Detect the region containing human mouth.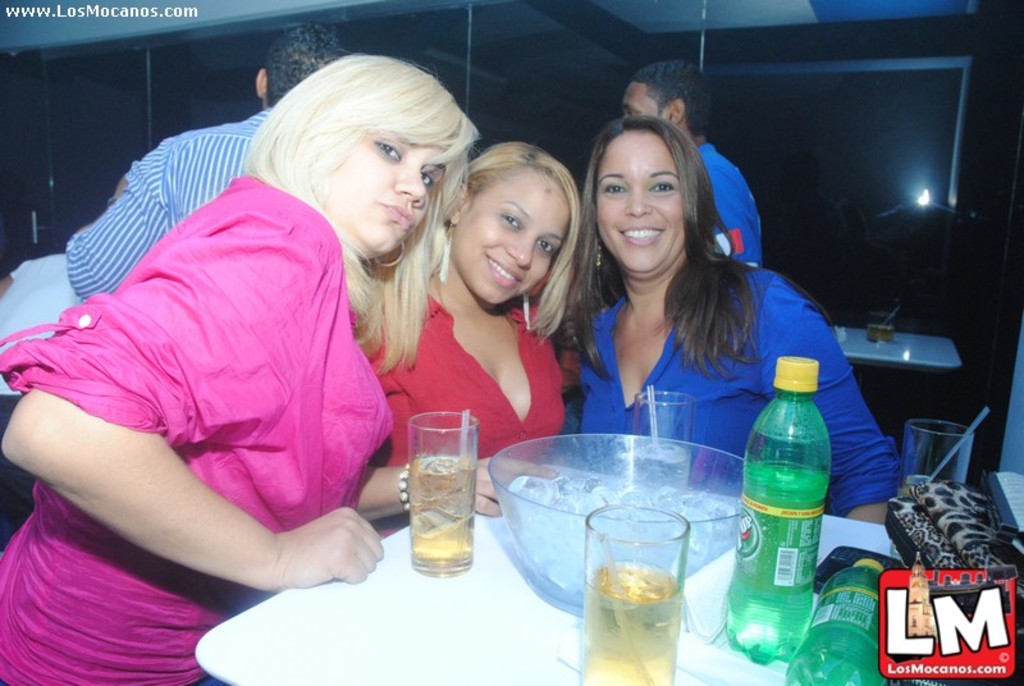
box(620, 228, 663, 248).
